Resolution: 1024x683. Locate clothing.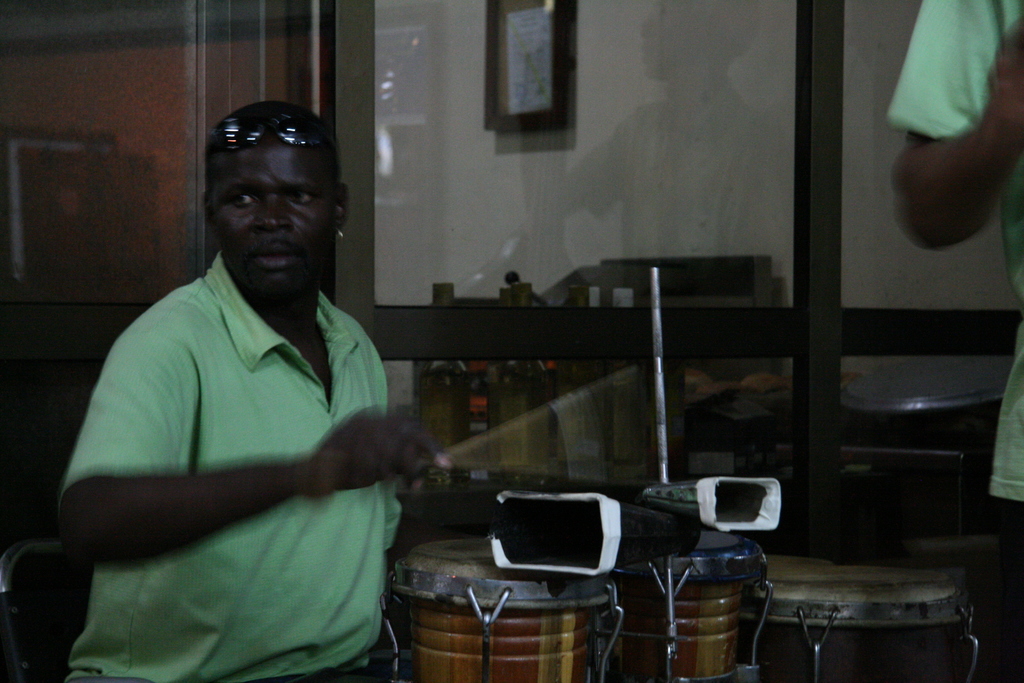
[left=58, top=256, right=415, bottom=682].
